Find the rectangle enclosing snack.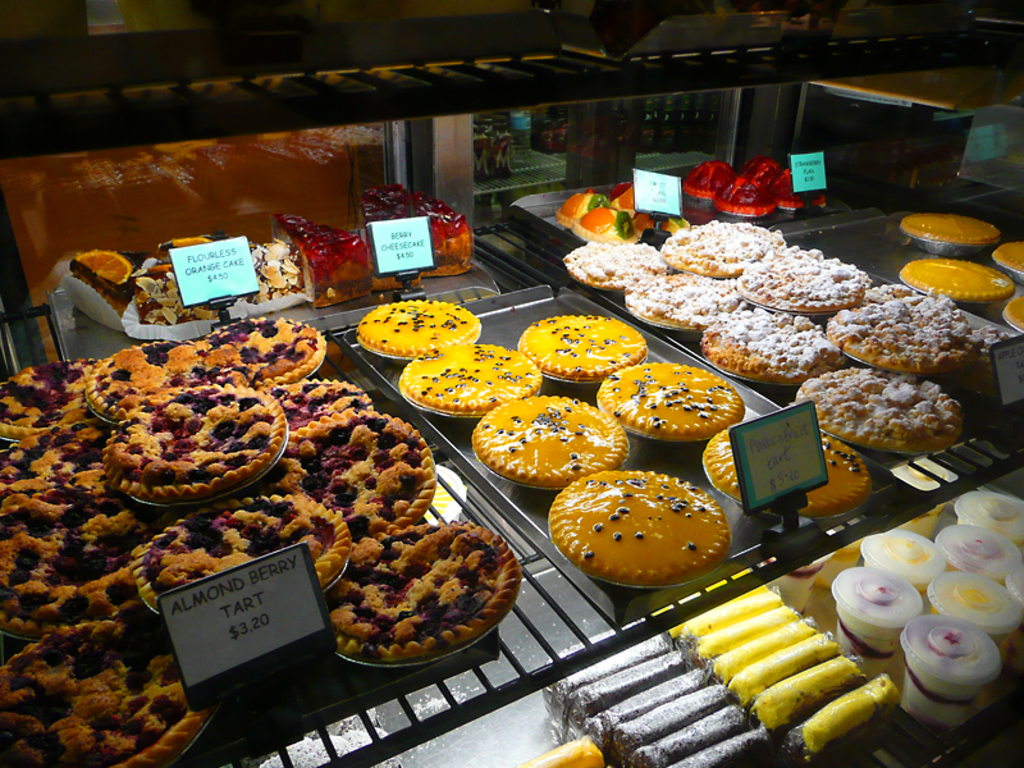
box(356, 179, 472, 276).
